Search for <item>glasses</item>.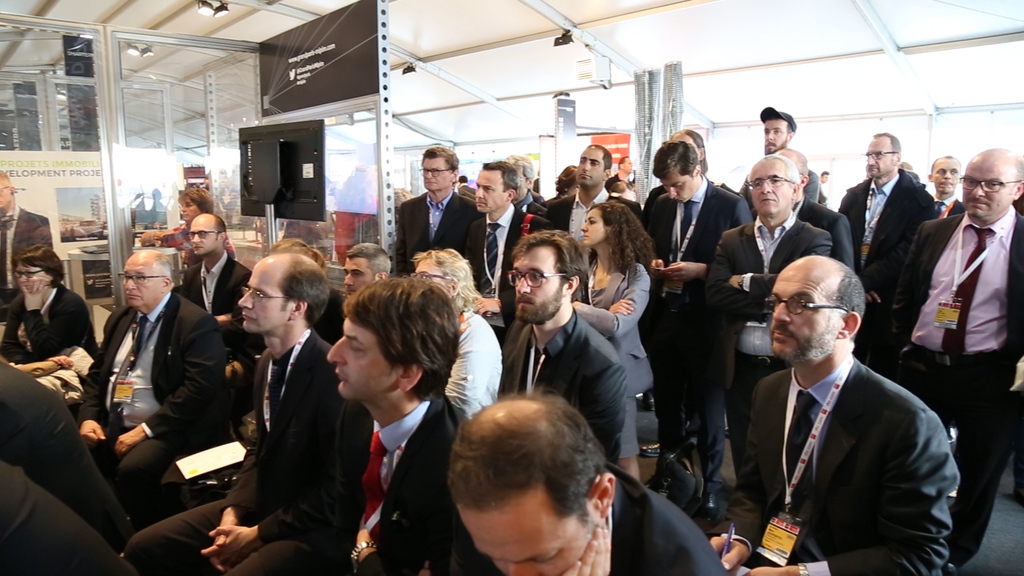
Found at detection(184, 231, 216, 239).
